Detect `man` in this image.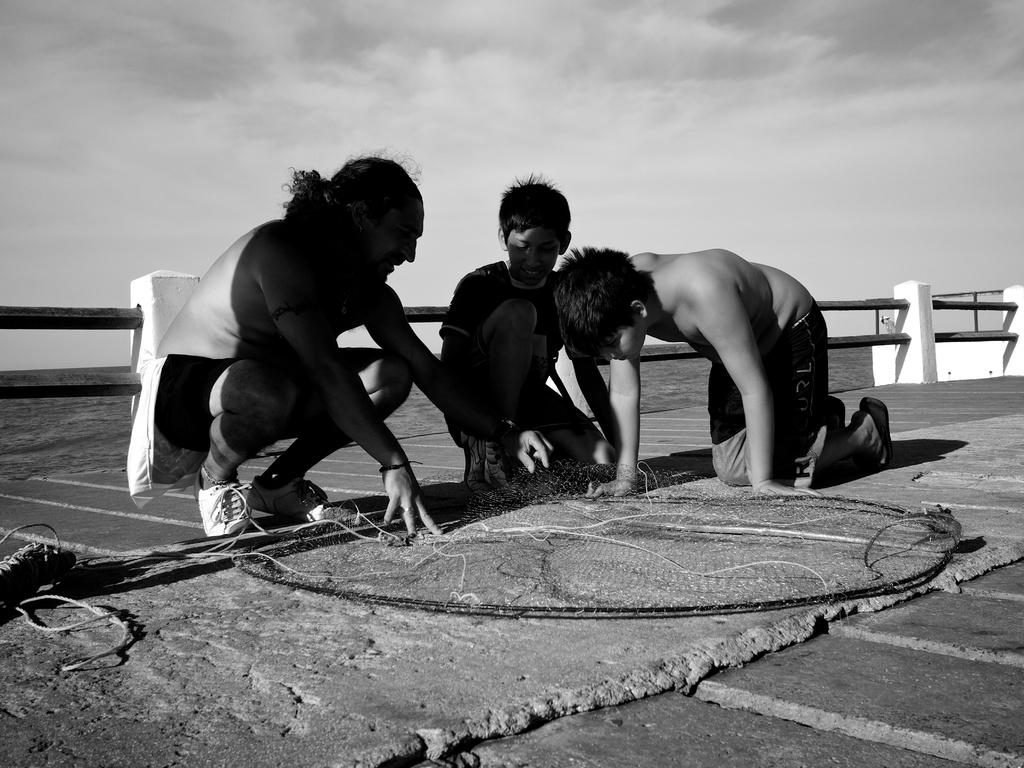
Detection: select_region(139, 149, 564, 546).
